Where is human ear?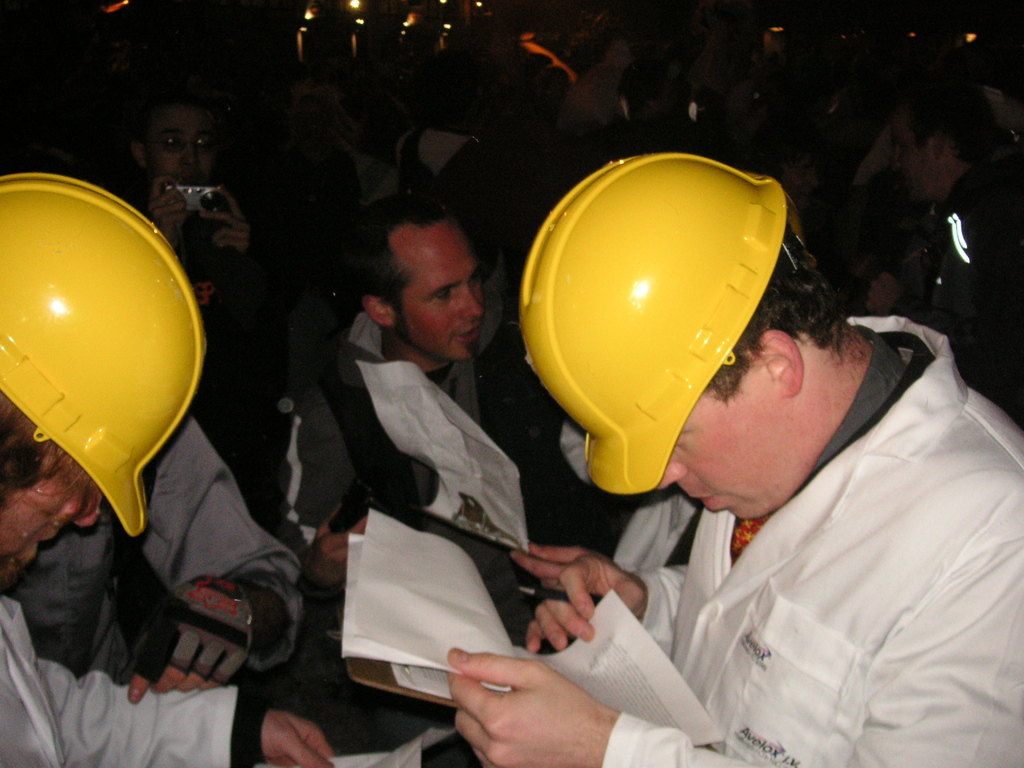
<region>362, 296, 394, 328</region>.
